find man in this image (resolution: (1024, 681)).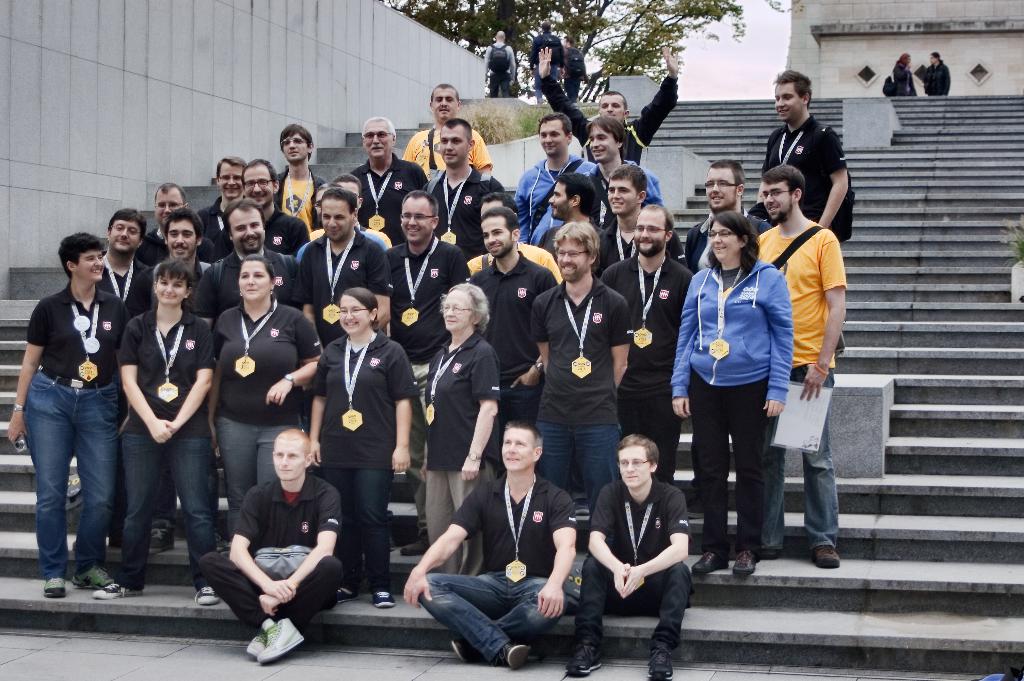
<bbox>522, 26, 557, 108</bbox>.
